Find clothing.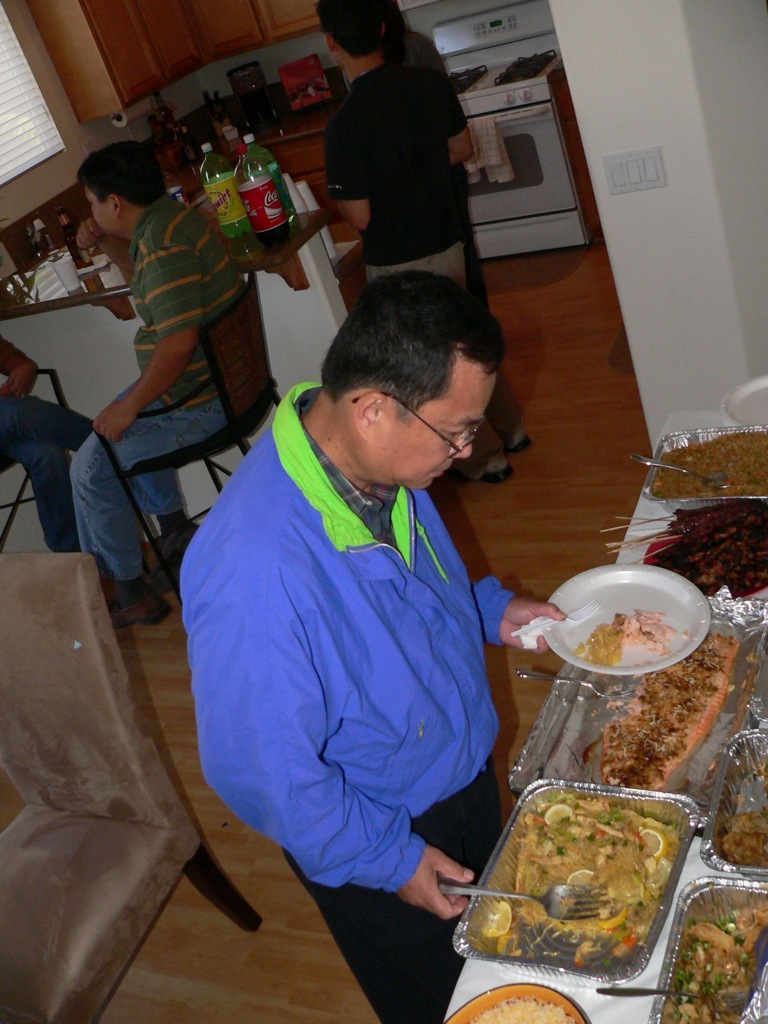
(314,58,473,283).
